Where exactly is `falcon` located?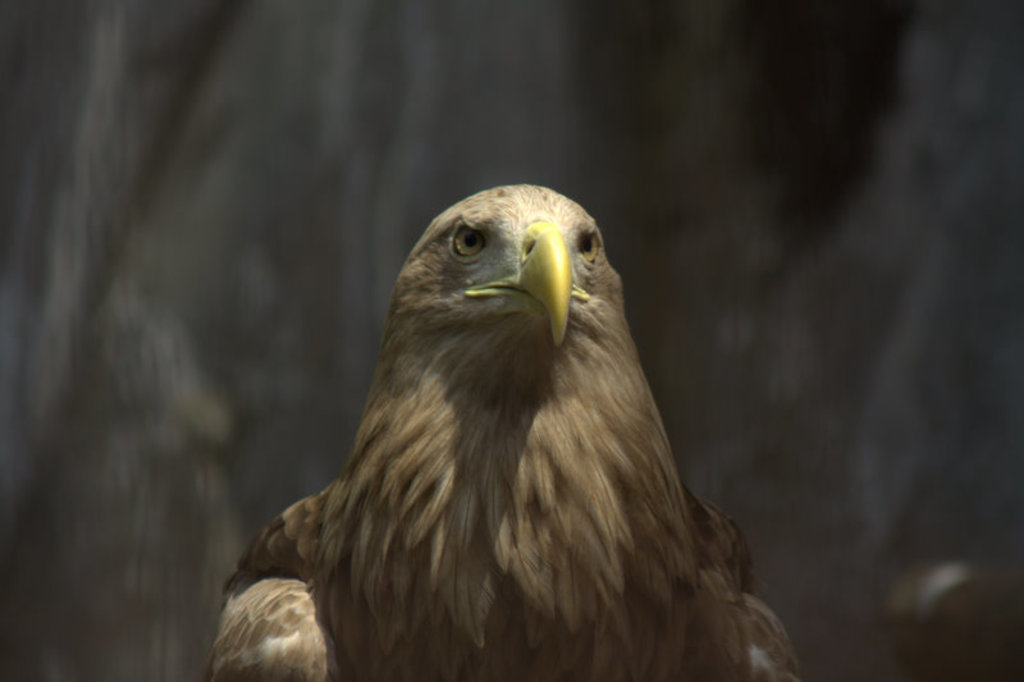
Its bounding box is (205,179,800,681).
